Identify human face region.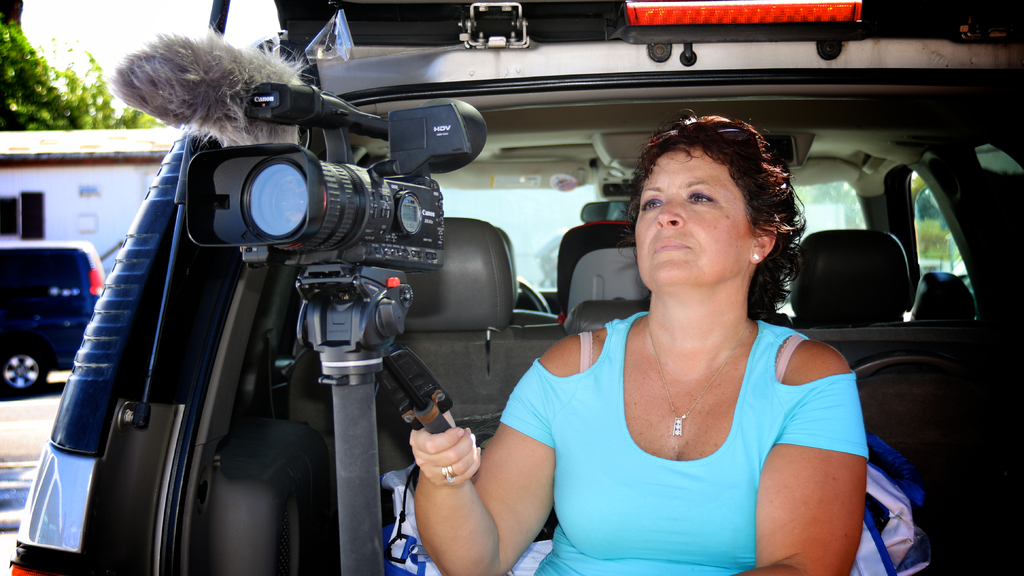
Region: BBox(637, 147, 755, 290).
